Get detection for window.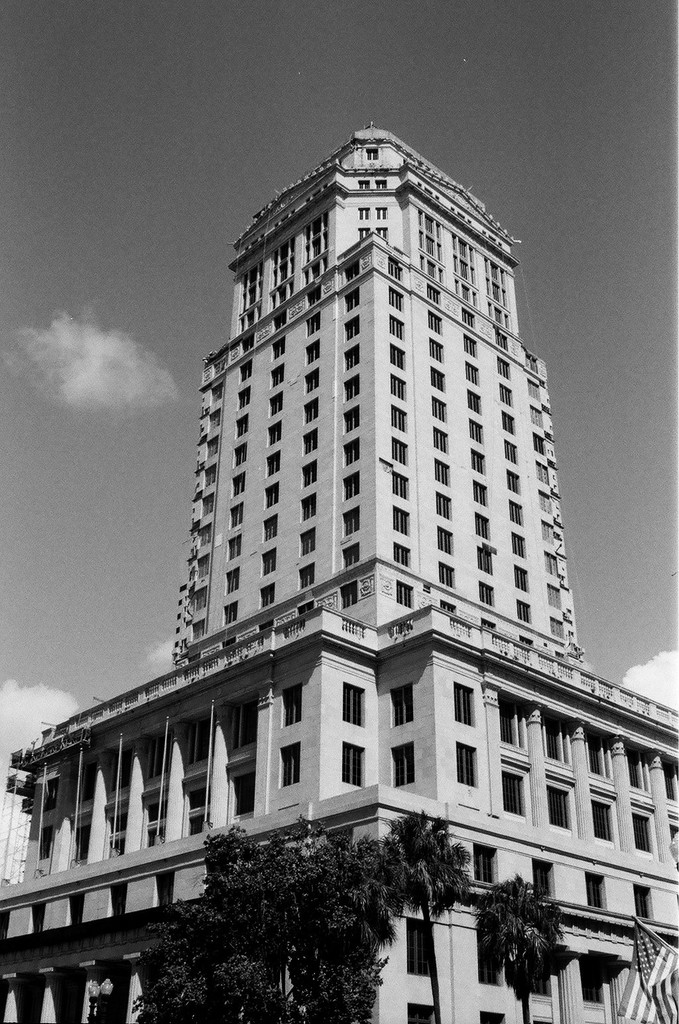
Detection: bbox(392, 680, 413, 727).
